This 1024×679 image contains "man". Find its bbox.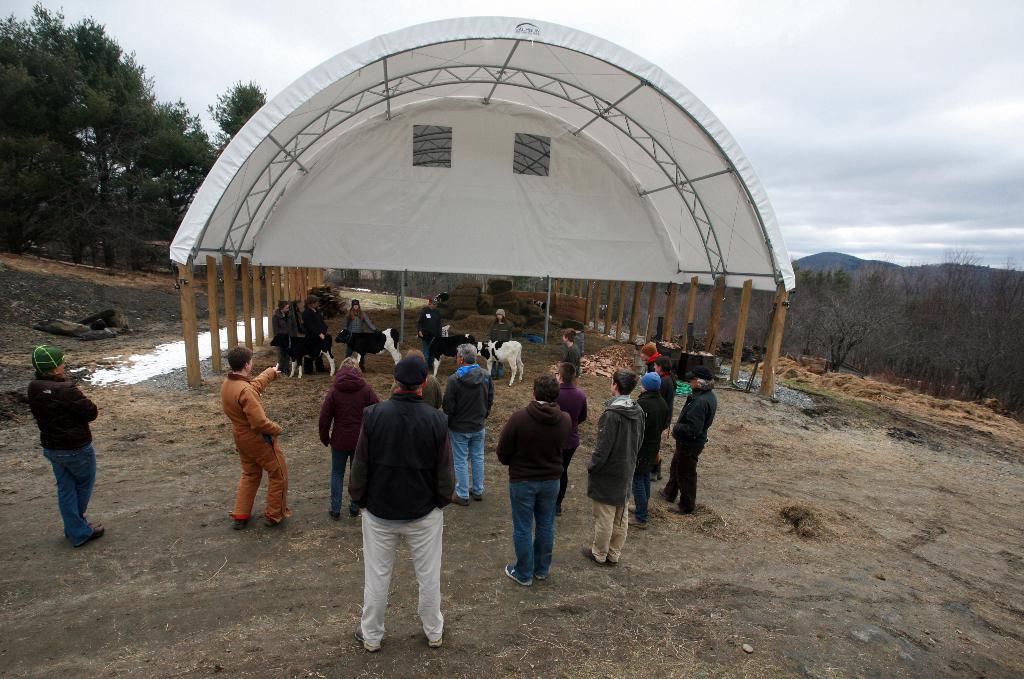
x1=495, y1=374, x2=572, y2=587.
